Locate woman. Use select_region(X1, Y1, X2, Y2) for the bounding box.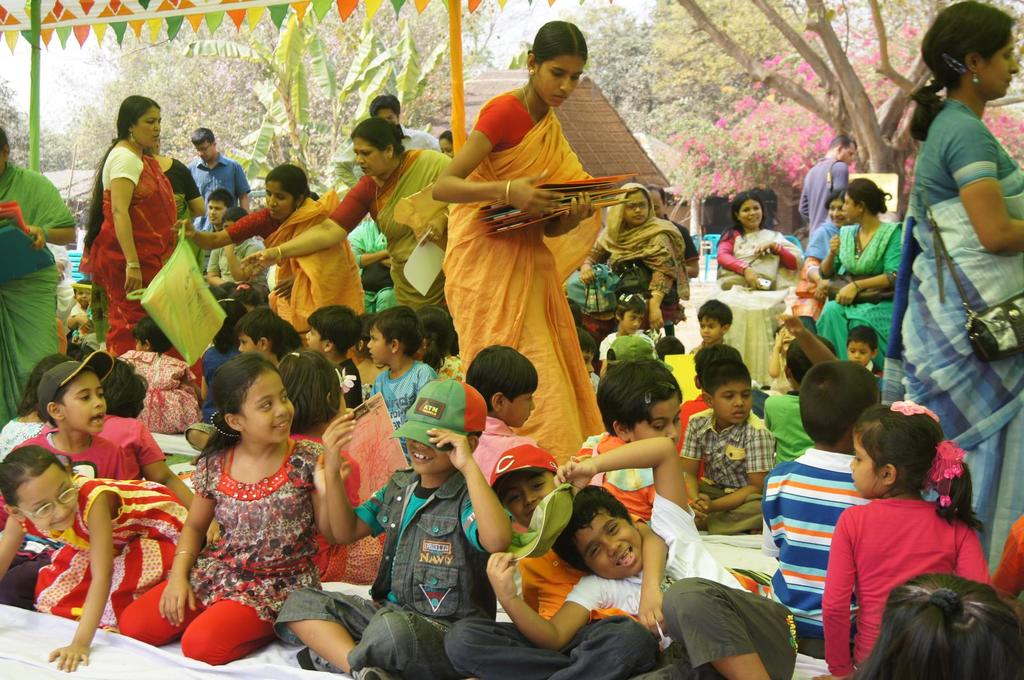
select_region(181, 162, 369, 339).
